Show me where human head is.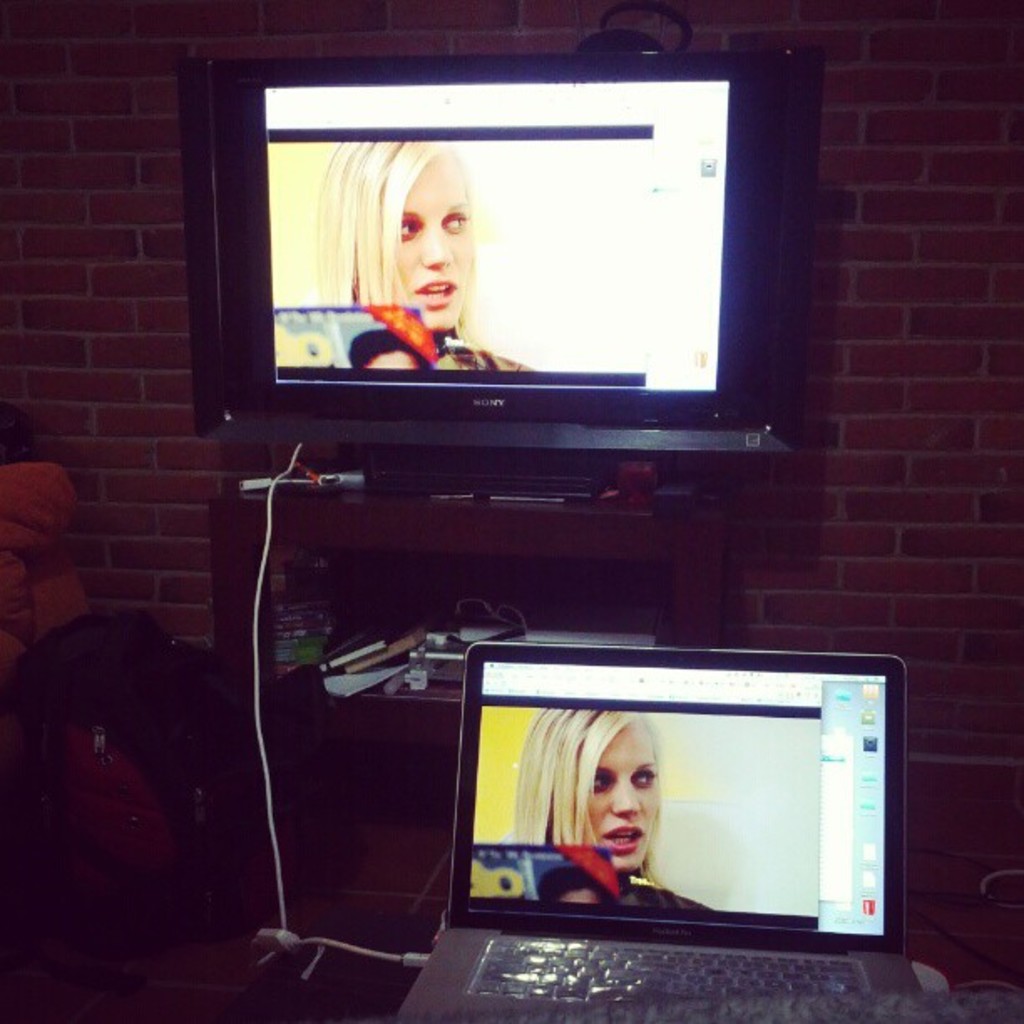
human head is at 318/137/474/336.
